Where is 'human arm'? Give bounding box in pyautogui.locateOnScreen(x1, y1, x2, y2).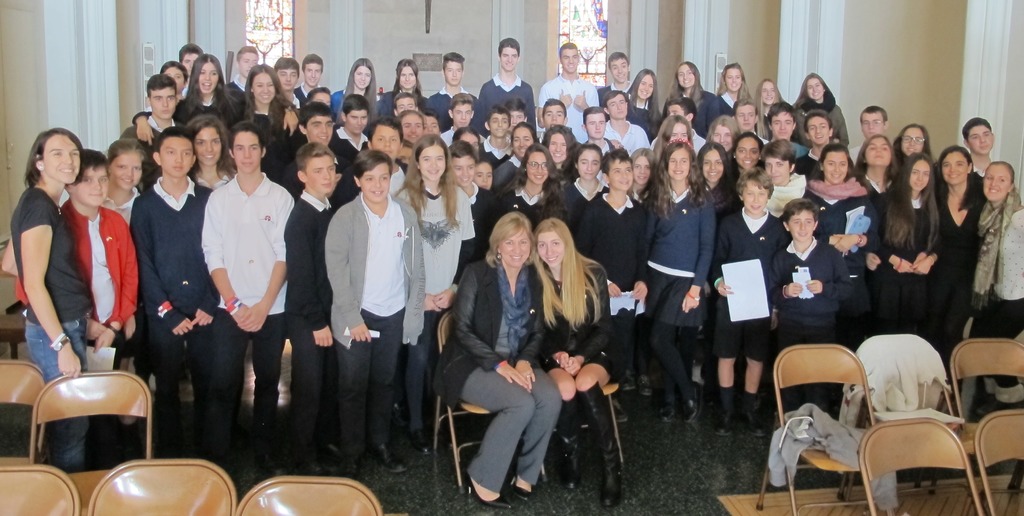
pyautogui.locateOnScreen(0, 224, 20, 284).
